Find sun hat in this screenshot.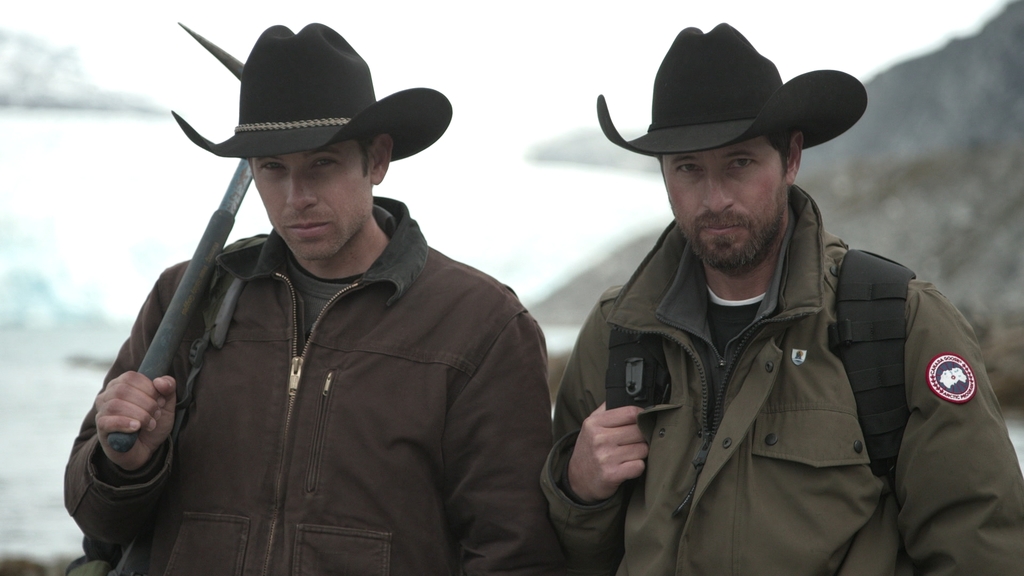
The bounding box for sun hat is {"left": 165, "top": 16, "right": 455, "bottom": 168}.
